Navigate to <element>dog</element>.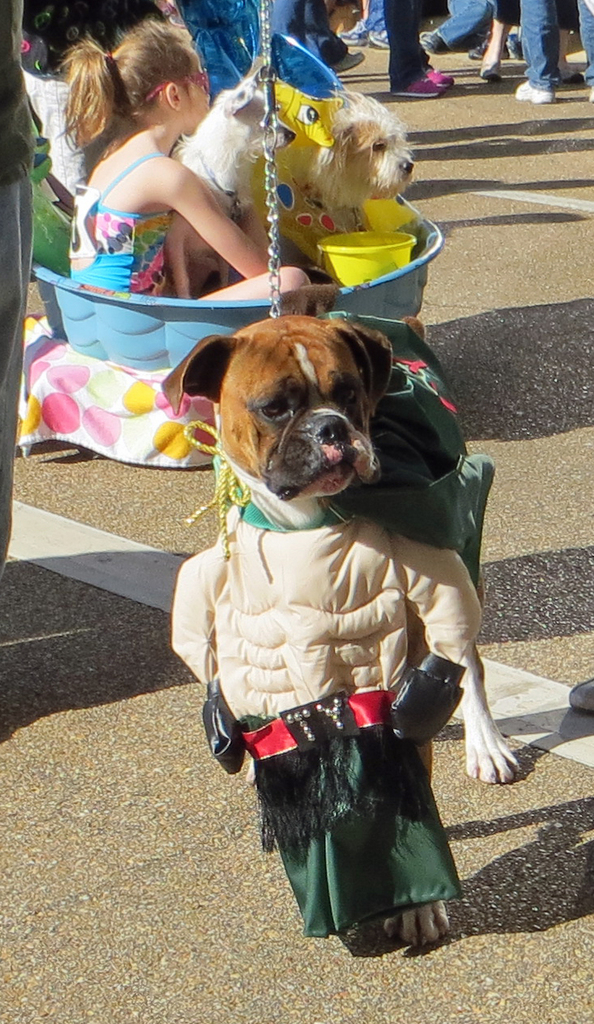
Navigation target: 300,81,411,233.
